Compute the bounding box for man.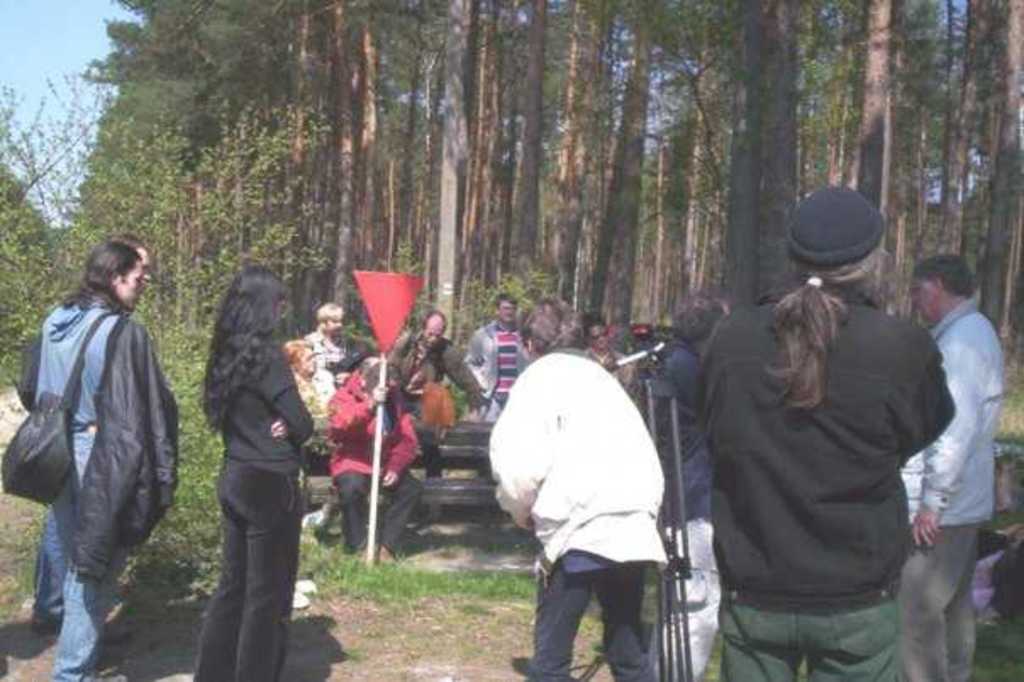
465:292:531:426.
